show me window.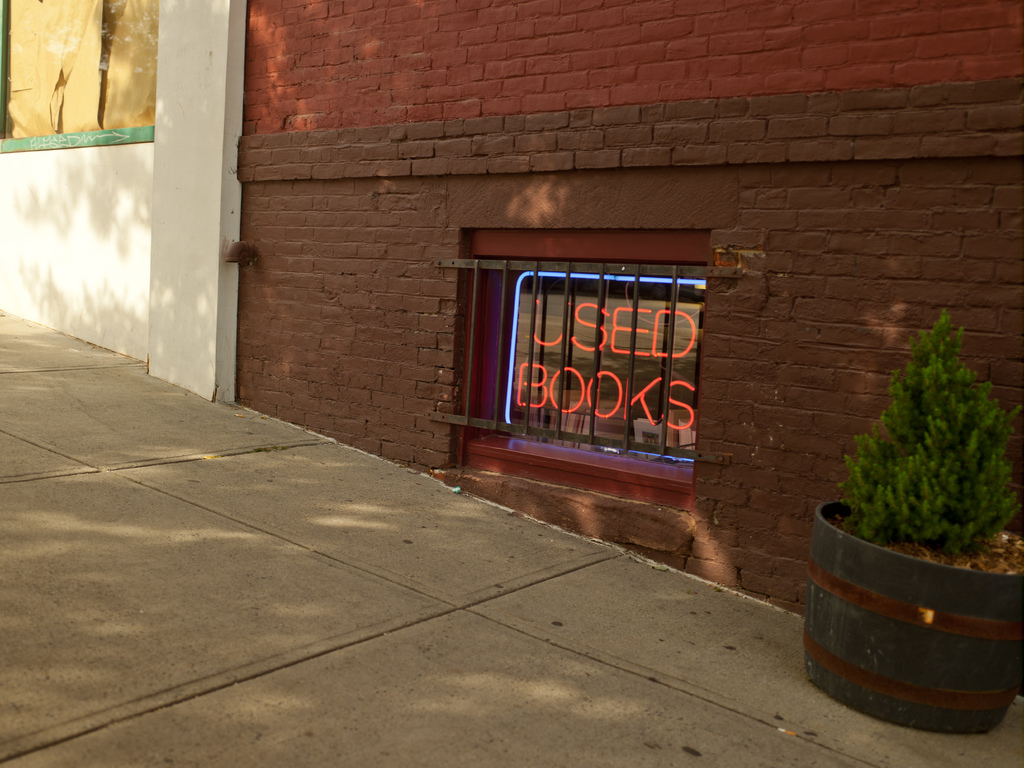
window is here: l=435, t=219, r=714, b=520.
